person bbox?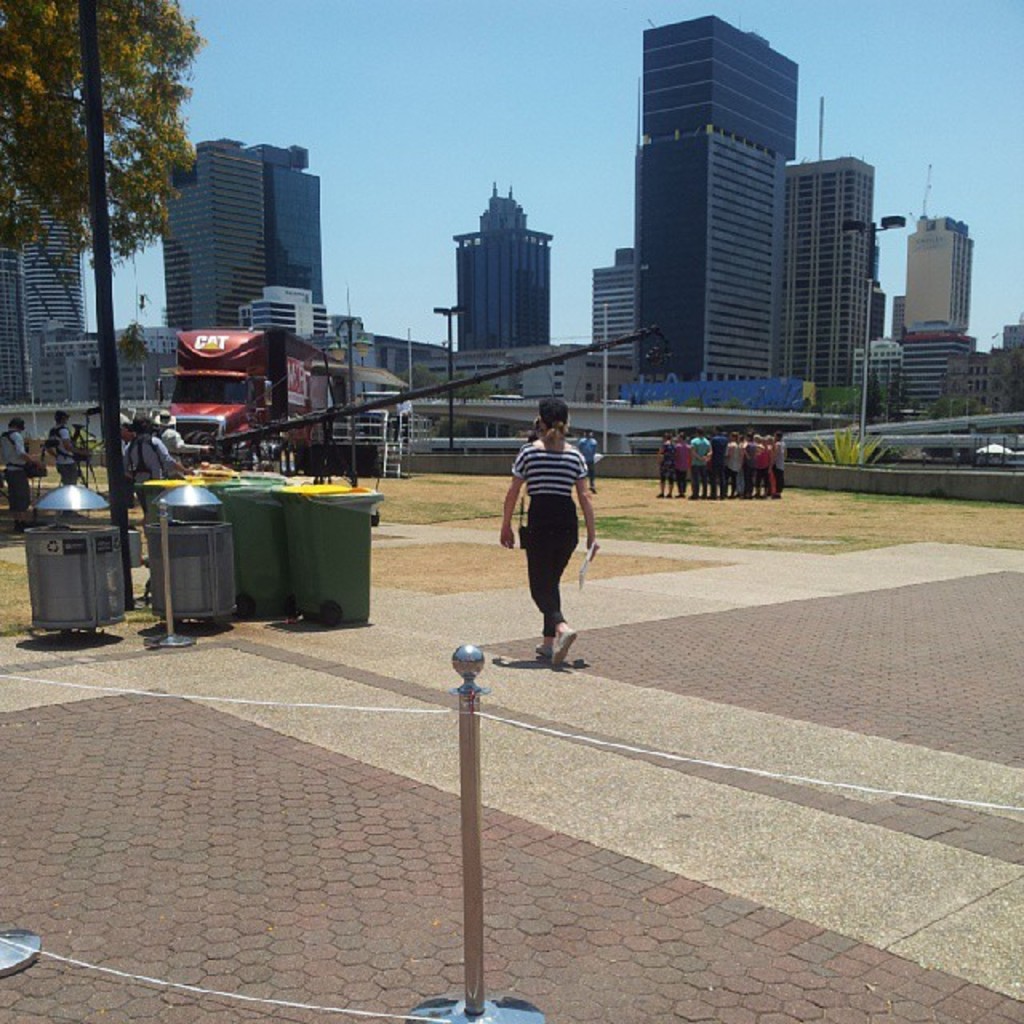
crop(53, 406, 82, 483)
